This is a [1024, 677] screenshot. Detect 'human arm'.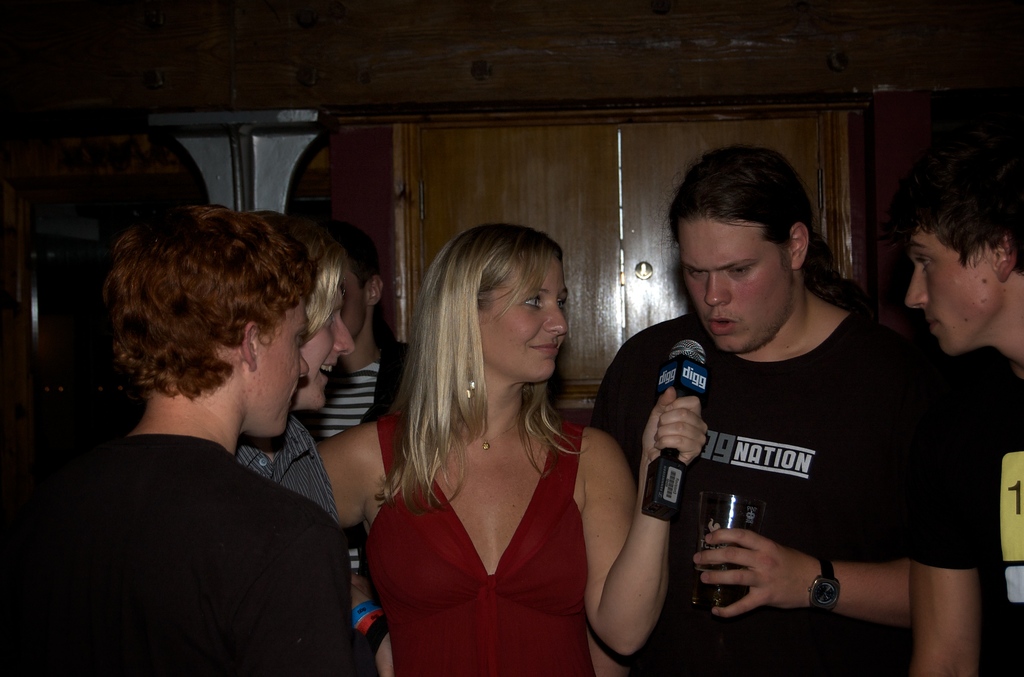
[left=276, top=498, right=365, bottom=669].
